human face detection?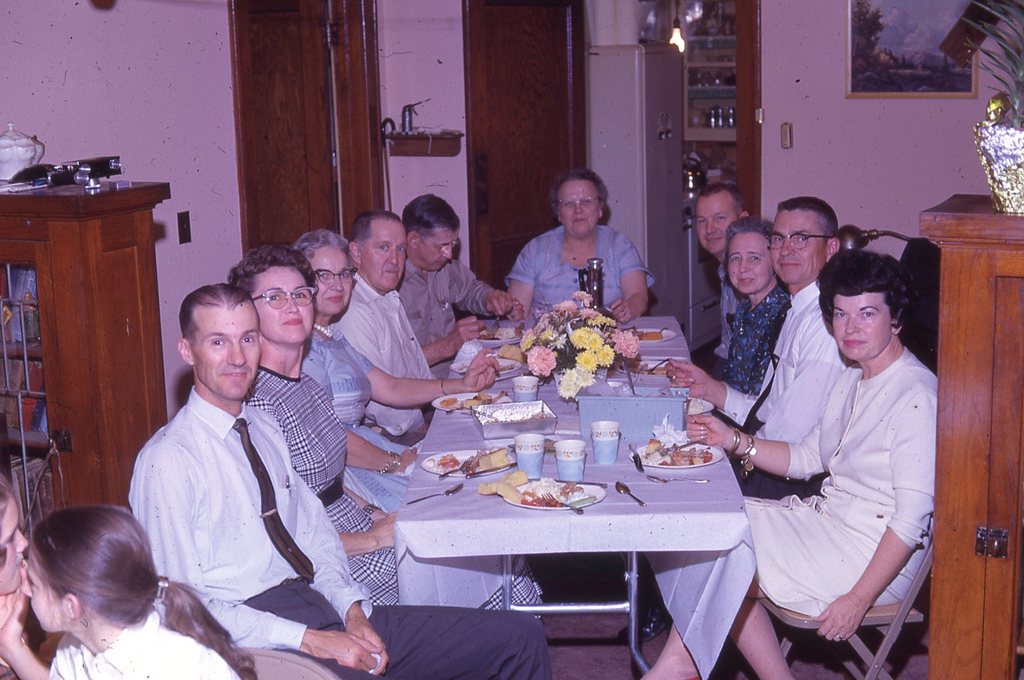
BBox(695, 195, 740, 252)
